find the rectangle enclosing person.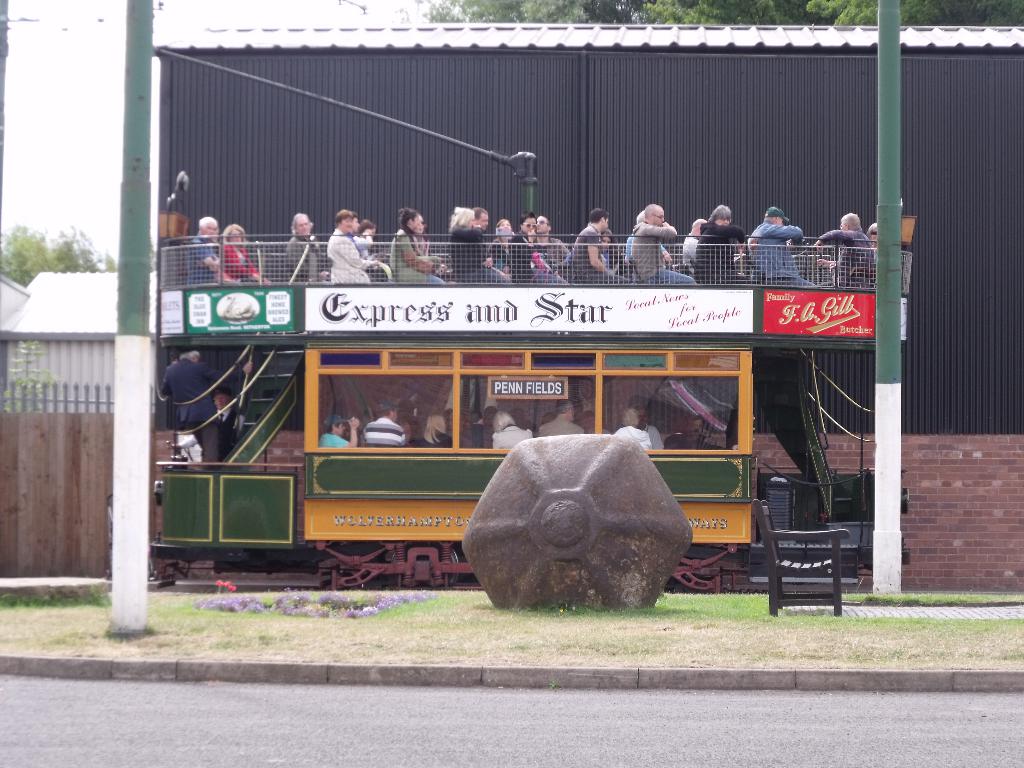
{"x1": 486, "y1": 408, "x2": 536, "y2": 451}.
